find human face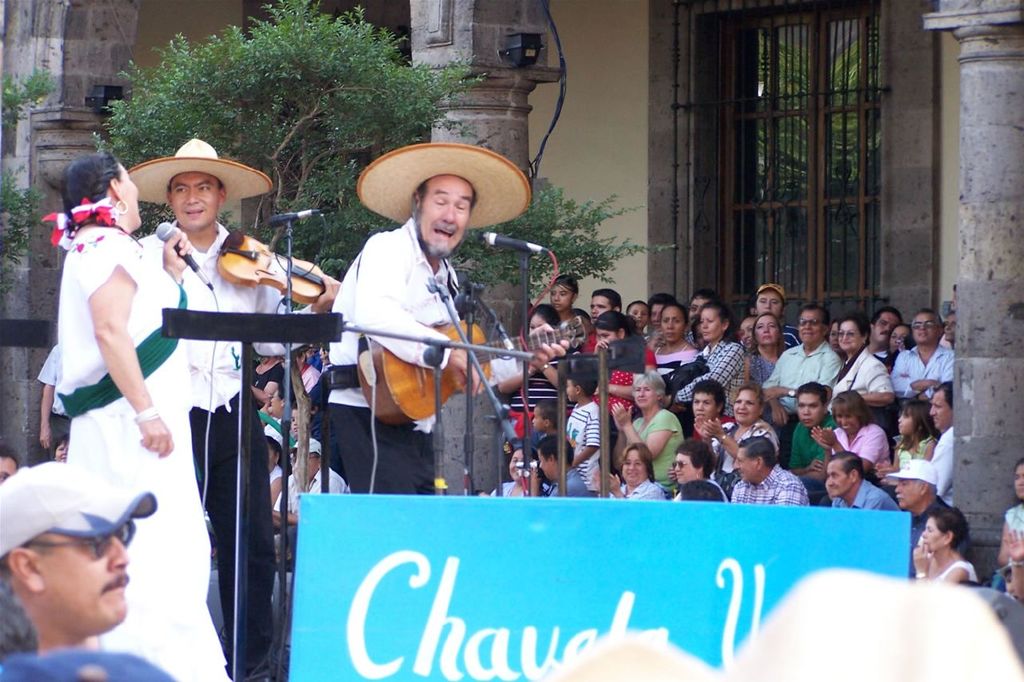
l=623, t=451, r=646, b=485
